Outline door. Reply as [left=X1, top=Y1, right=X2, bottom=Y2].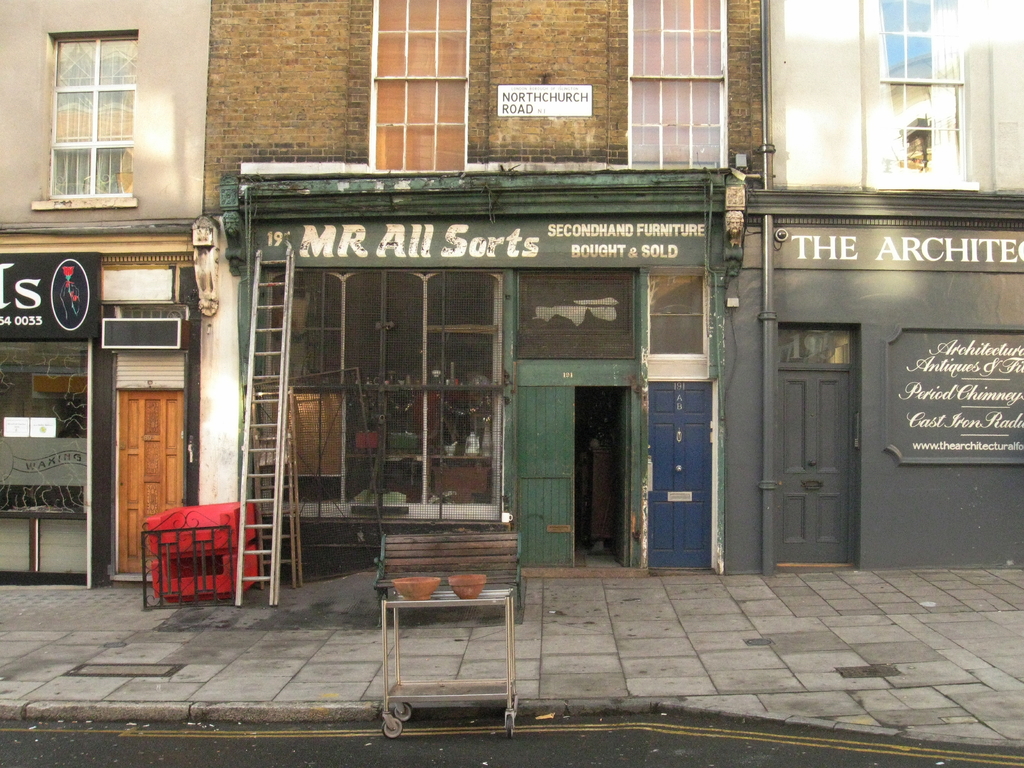
[left=614, top=388, right=628, bottom=564].
